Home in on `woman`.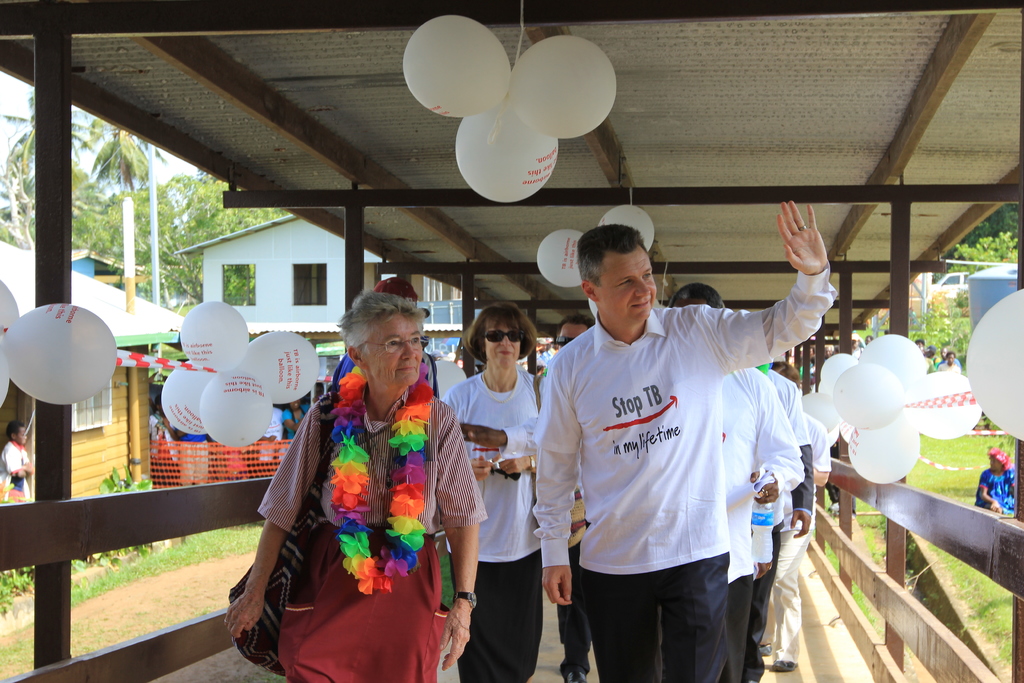
Homed in at box(440, 299, 543, 682).
